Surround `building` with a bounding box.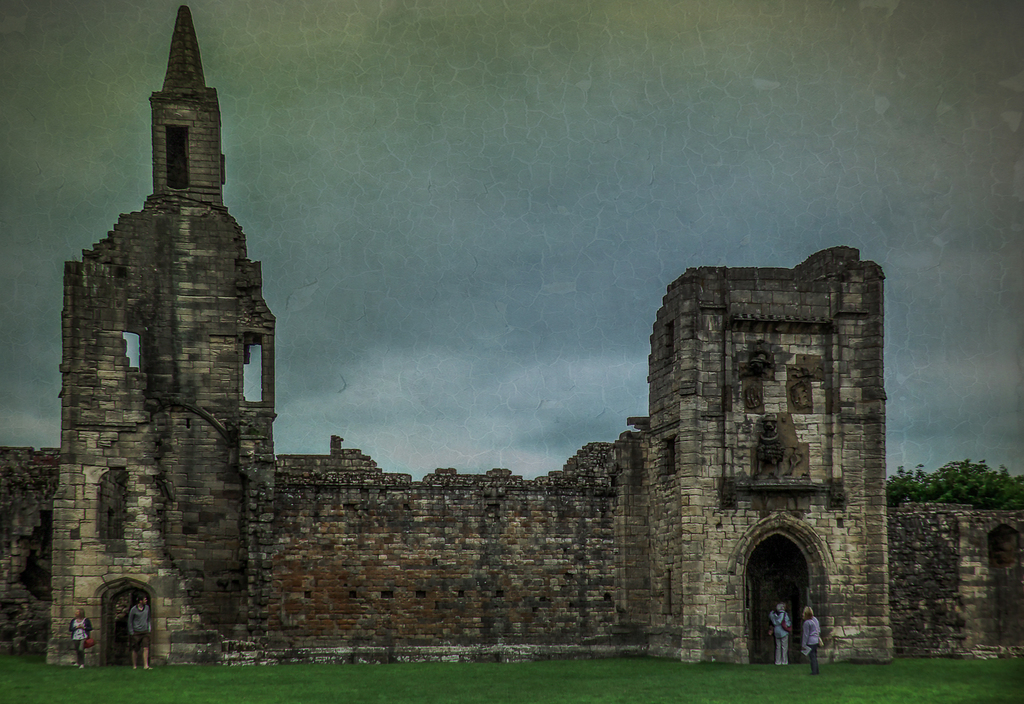
detection(0, 0, 1020, 662).
